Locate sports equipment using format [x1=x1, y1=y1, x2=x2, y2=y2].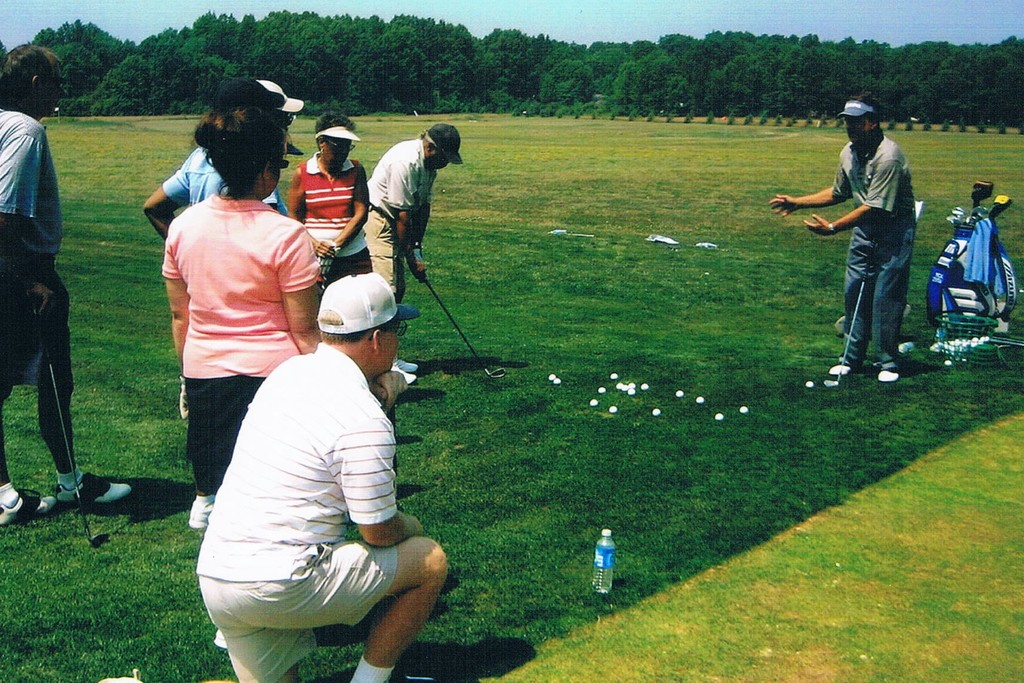
[x1=598, y1=387, x2=606, y2=393].
